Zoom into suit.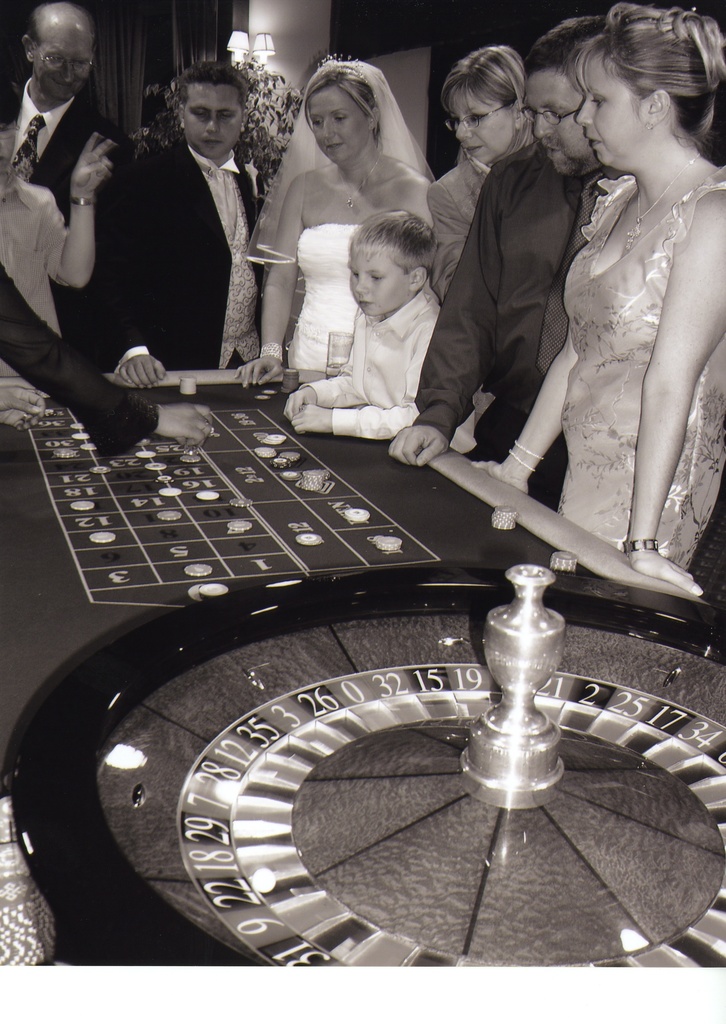
Zoom target: 0 77 128 345.
